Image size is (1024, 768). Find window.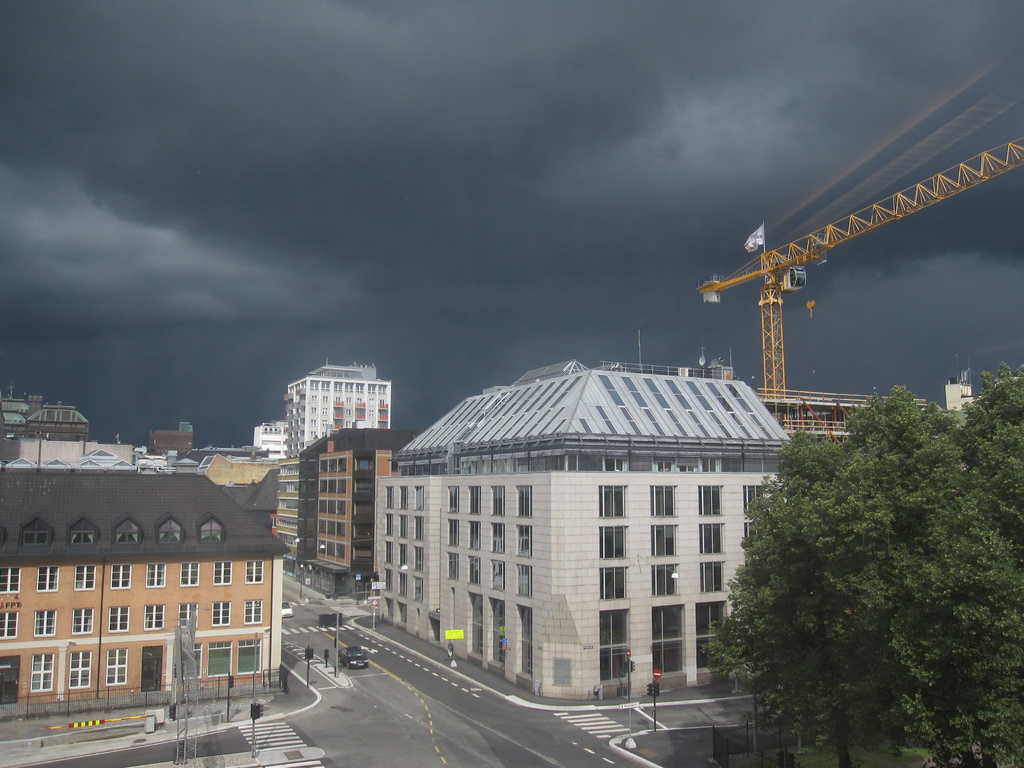
213 598 233 627.
